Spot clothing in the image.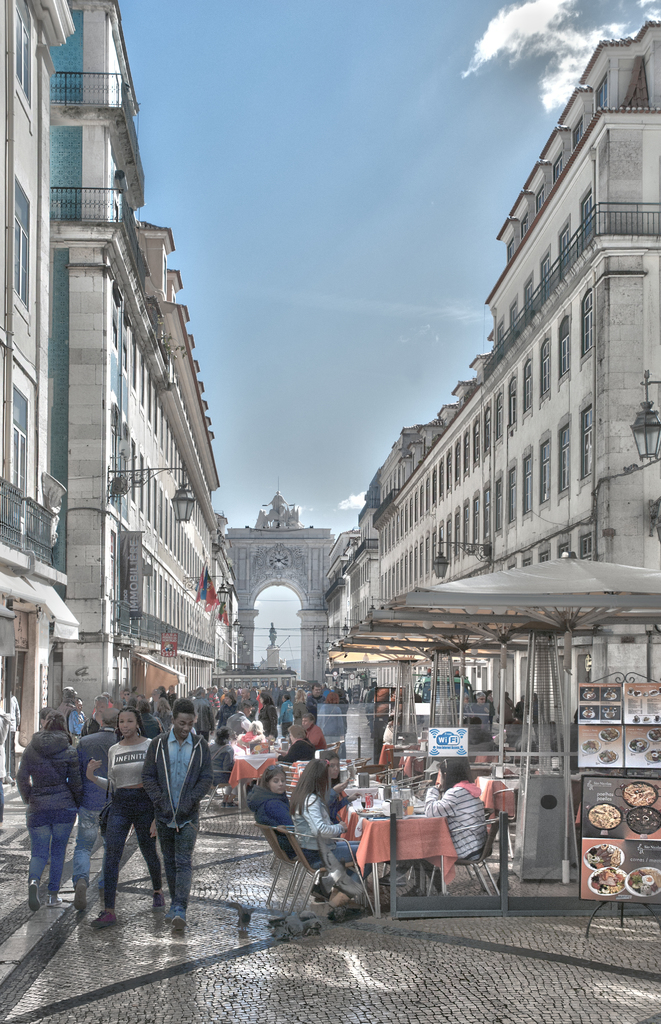
clothing found at bbox(503, 698, 518, 728).
